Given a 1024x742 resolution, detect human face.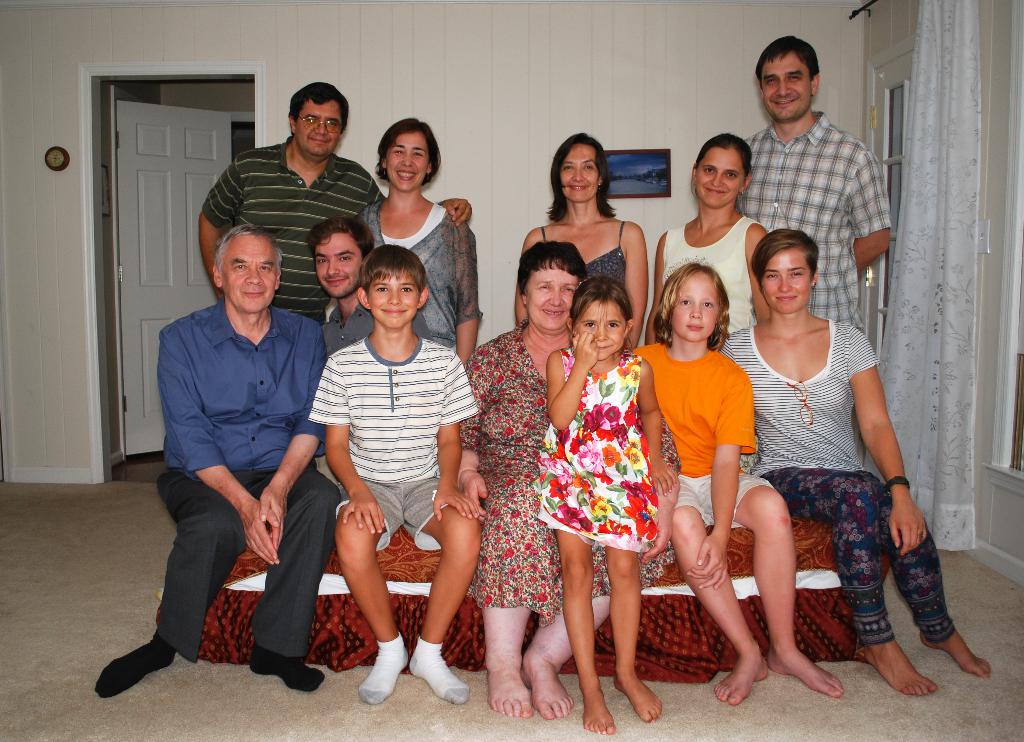
(222,236,276,312).
